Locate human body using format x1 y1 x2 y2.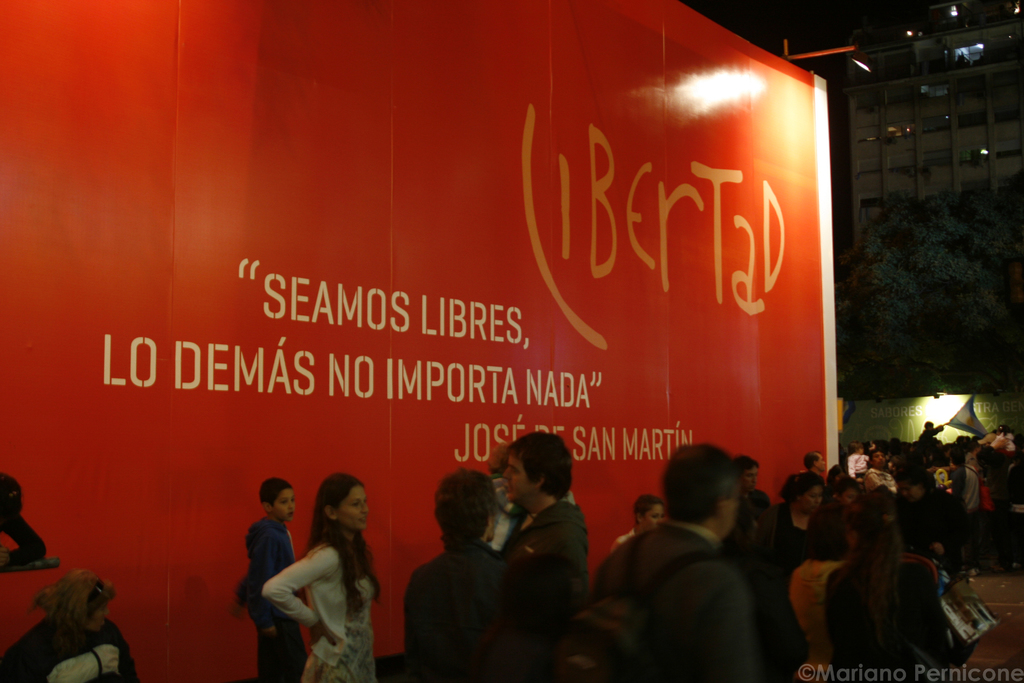
15 577 129 682.
